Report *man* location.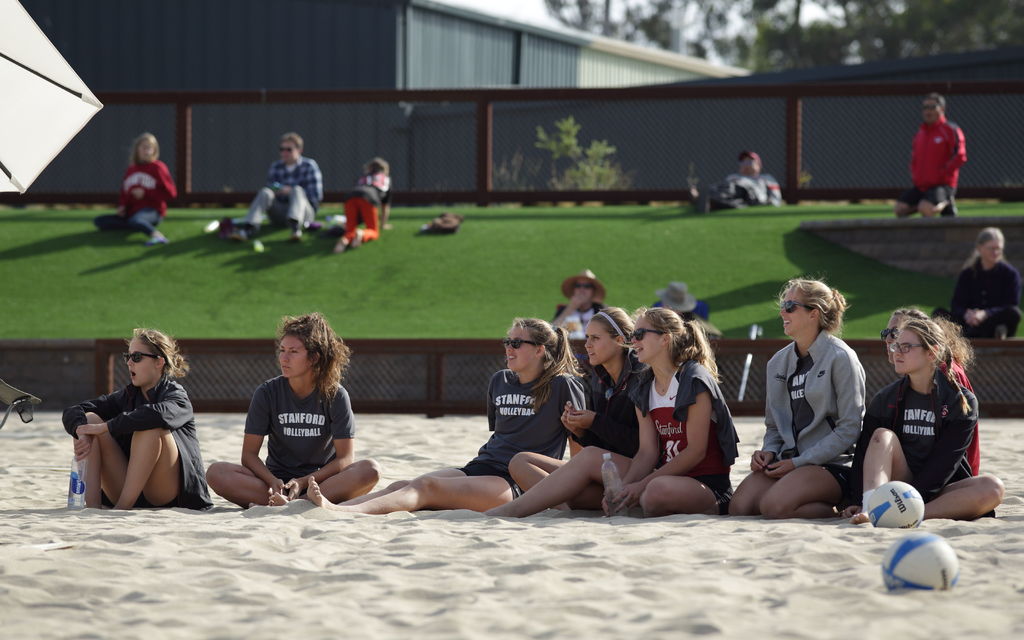
Report: (x1=762, y1=284, x2=897, y2=519).
